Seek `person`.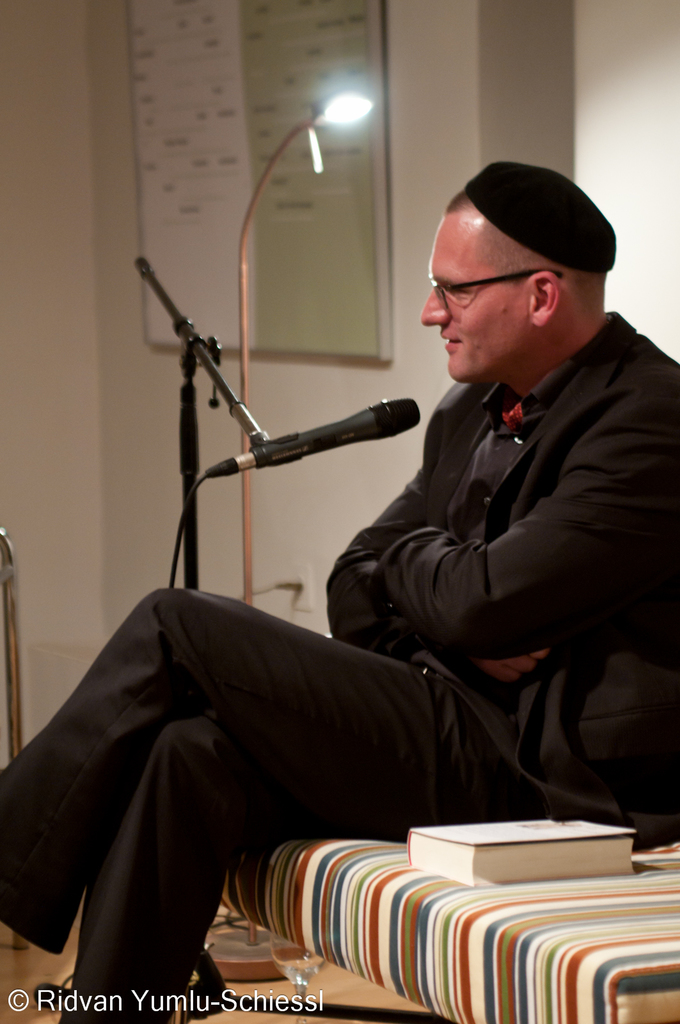
0 156 679 1021.
